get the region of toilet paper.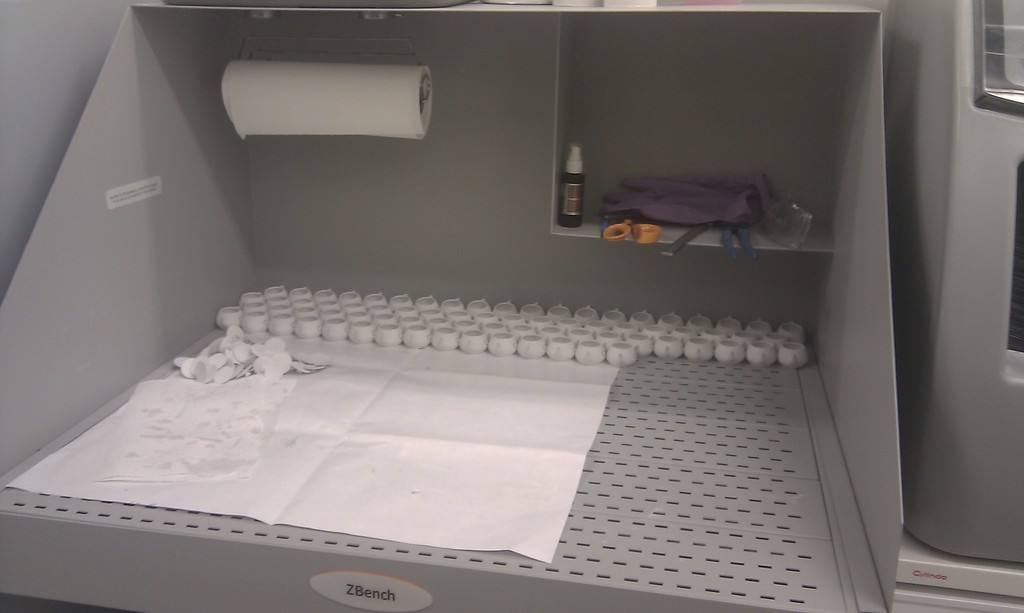
(left=221, top=54, right=438, bottom=143).
